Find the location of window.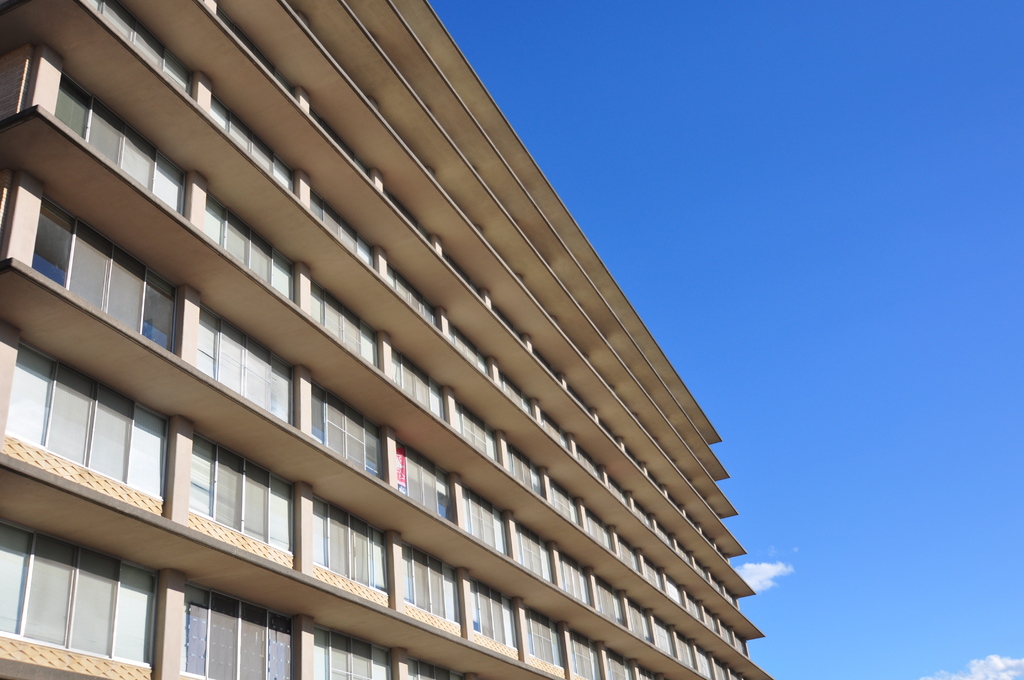
Location: (x1=186, y1=580, x2=293, y2=679).
